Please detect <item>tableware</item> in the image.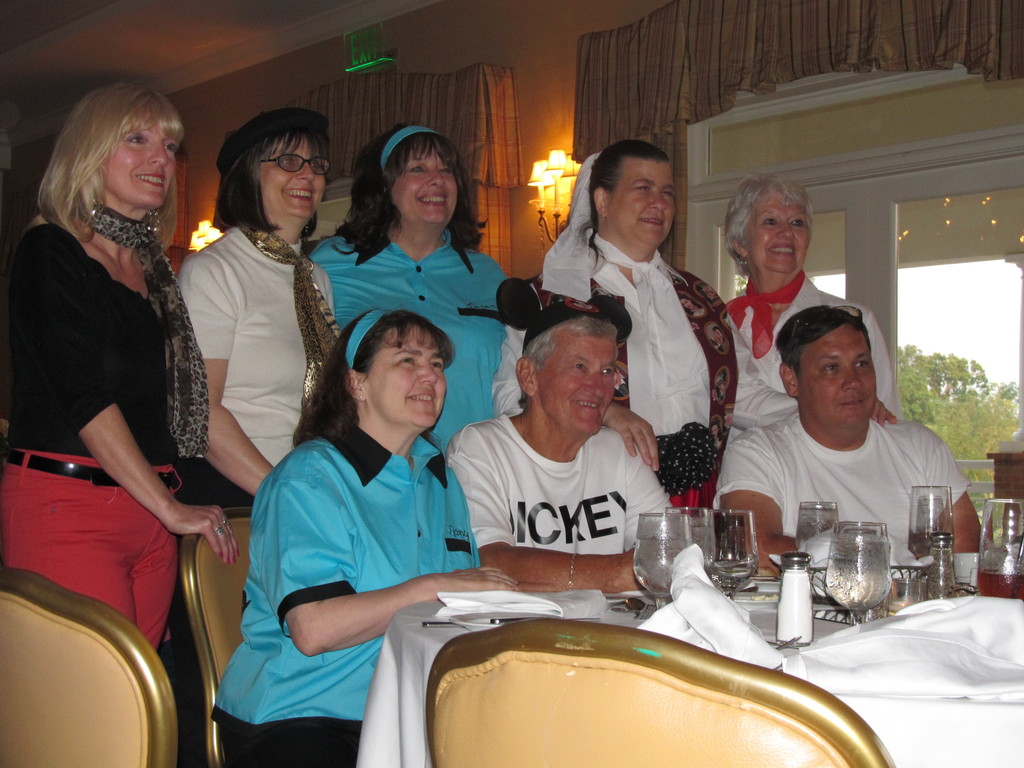
x1=712, y1=508, x2=758, y2=604.
